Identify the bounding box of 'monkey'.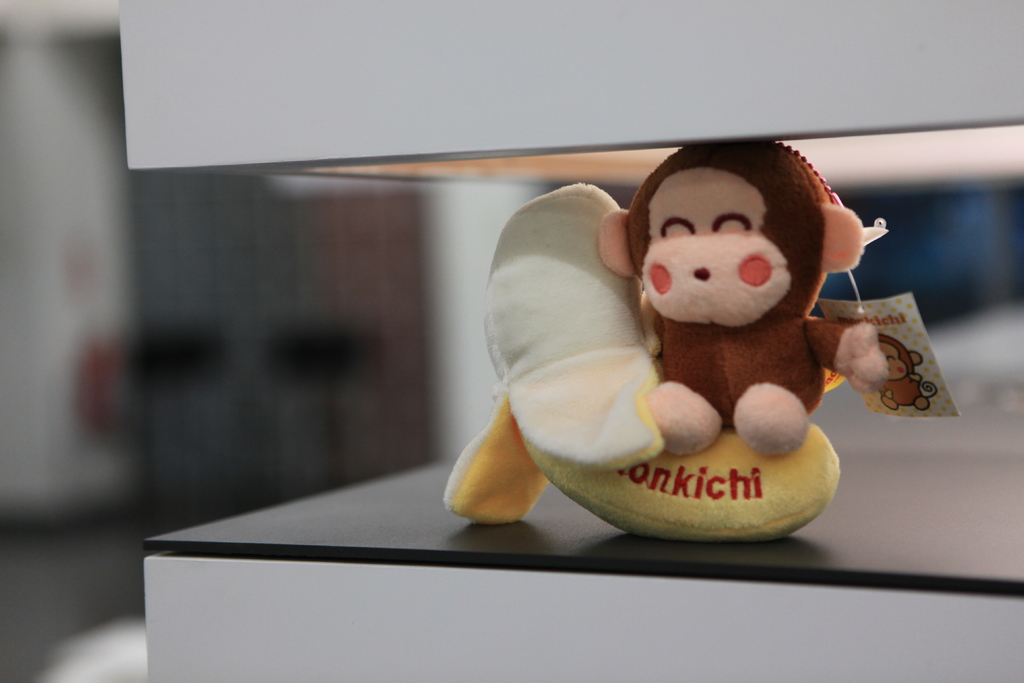
{"x1": 879, "y1": 331, "x2": 940, "y2": 418}.
